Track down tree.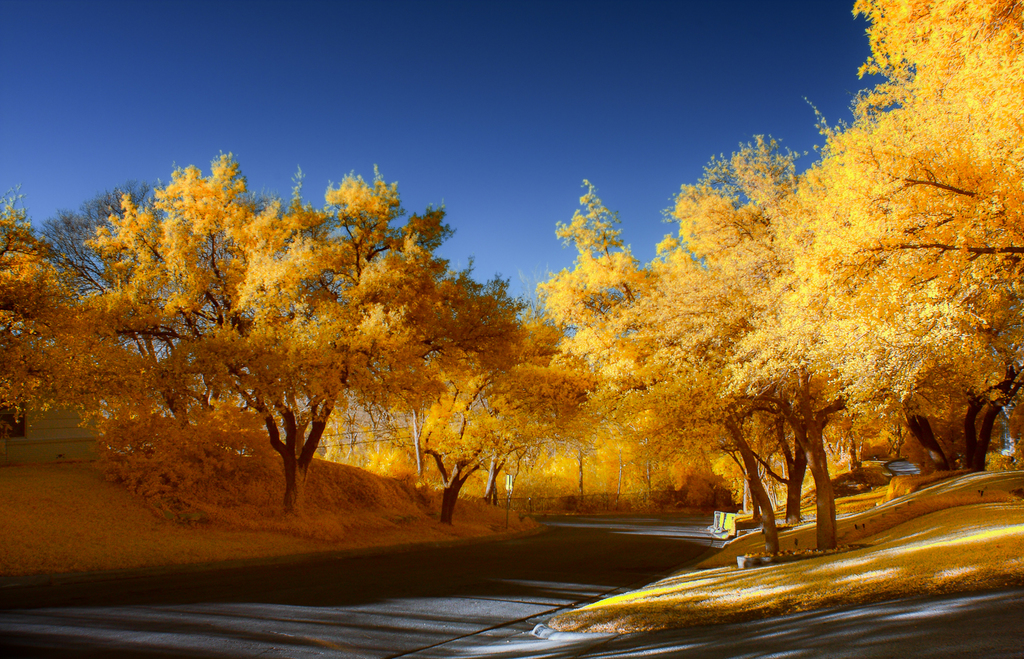
Tracked to bbox=(658, 140, 847, 516).
